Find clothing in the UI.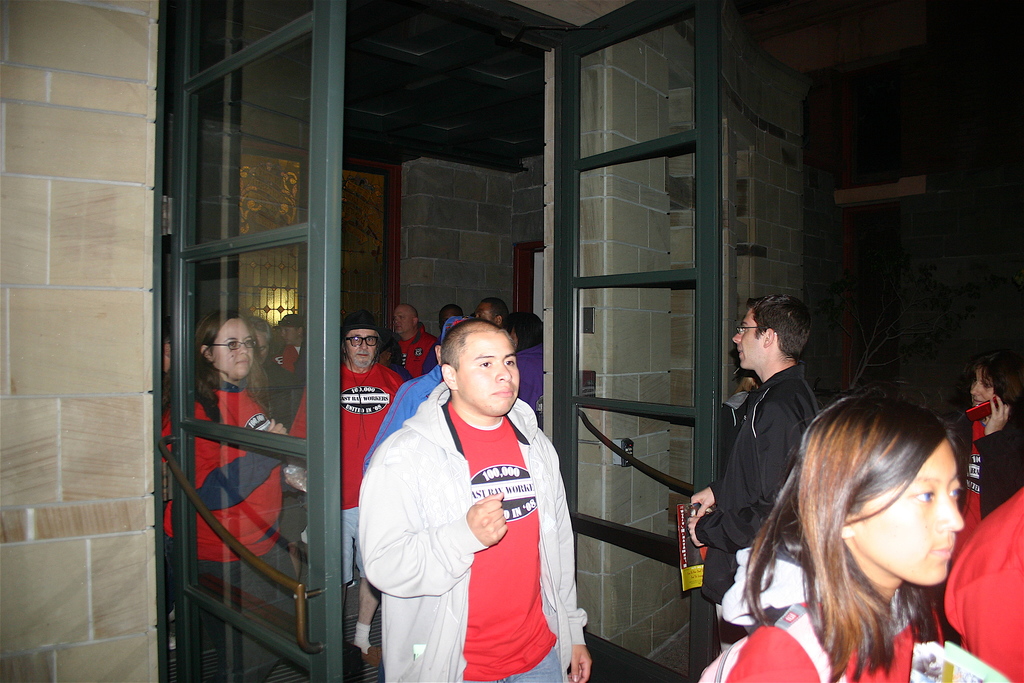
UI element at <box>696,568,972,682</box>.
